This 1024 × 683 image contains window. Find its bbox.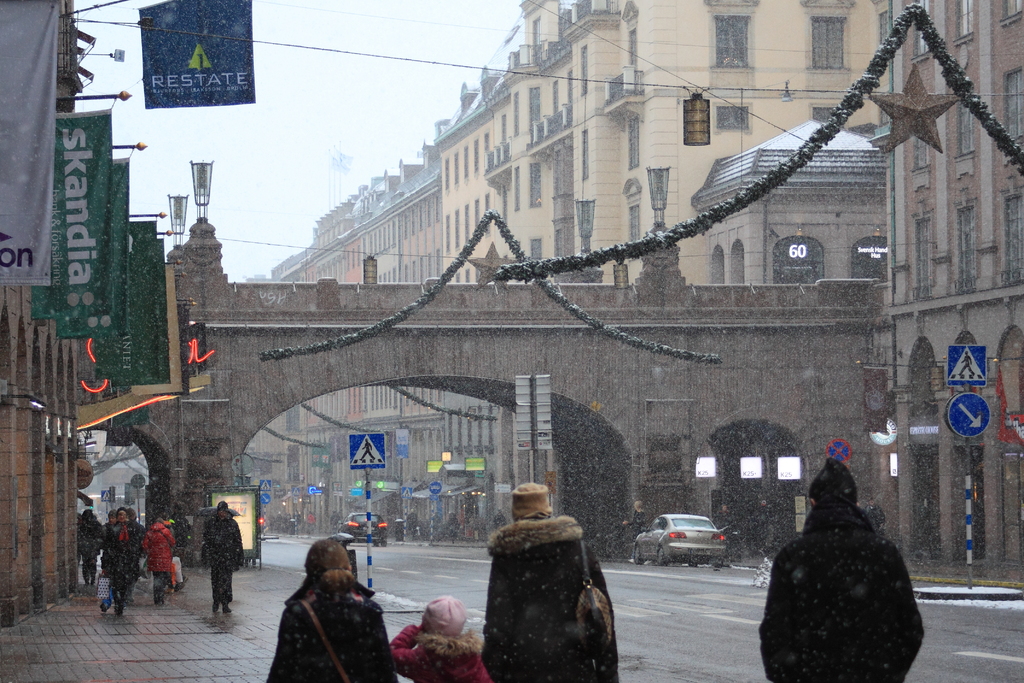
(1000, 65, 1023, 140).
